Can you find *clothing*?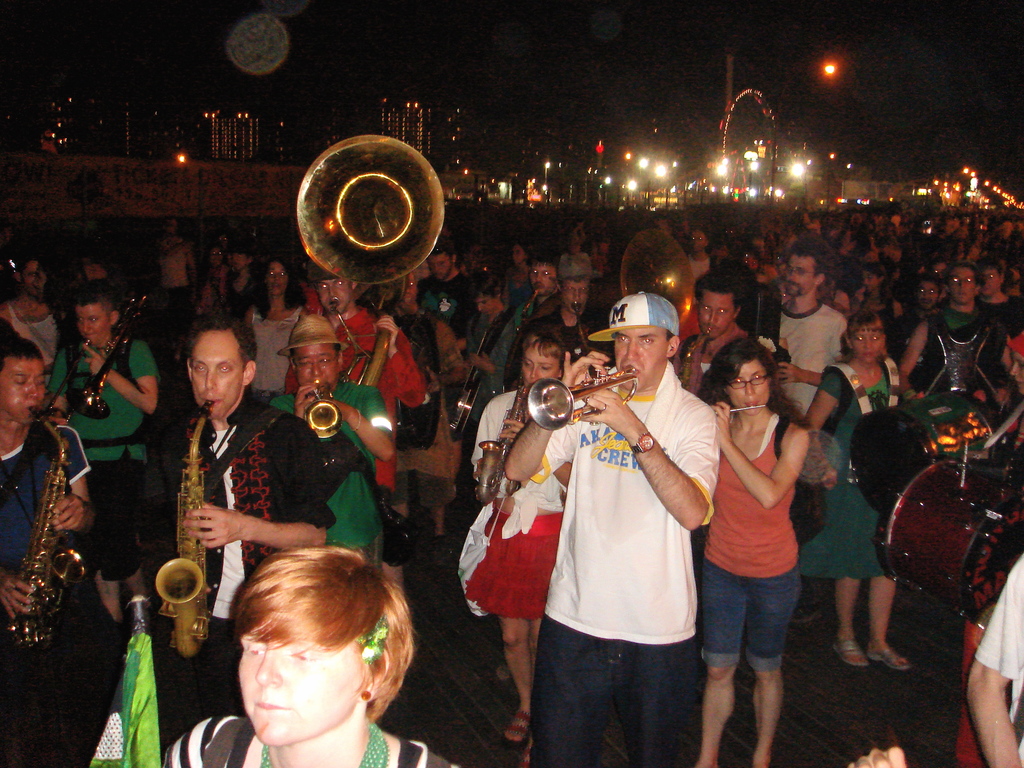
Yes, bounding box: BBox(265, 378, 397, 569).
